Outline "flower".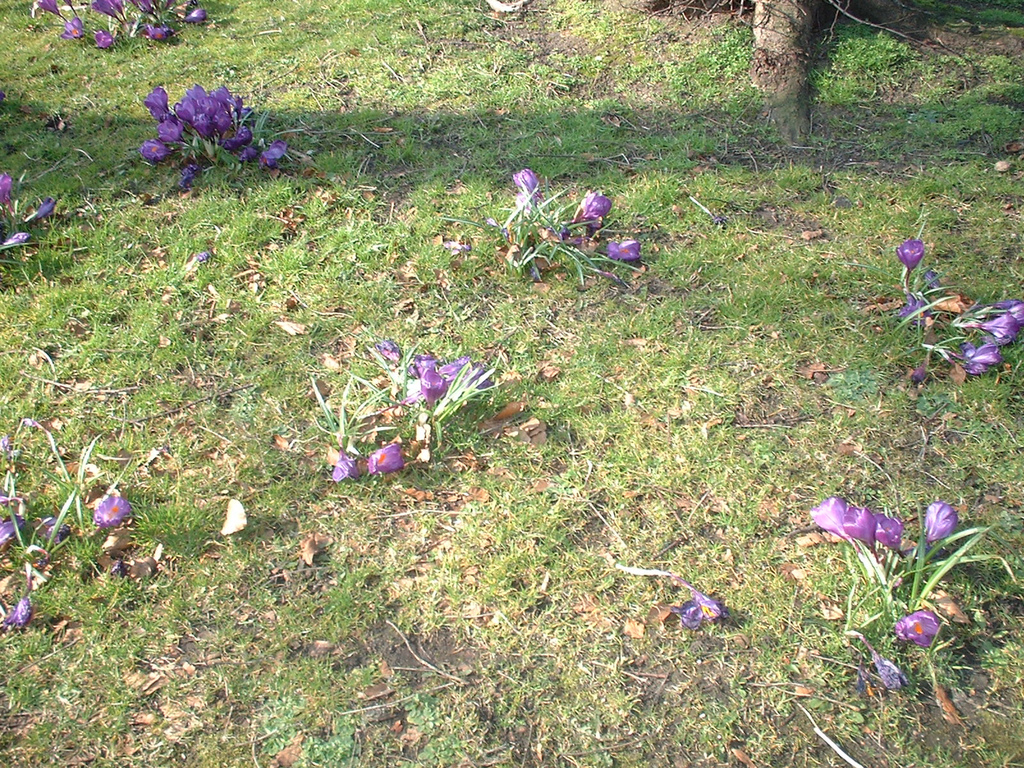
Outline: box(604, 236, 645, 265).
